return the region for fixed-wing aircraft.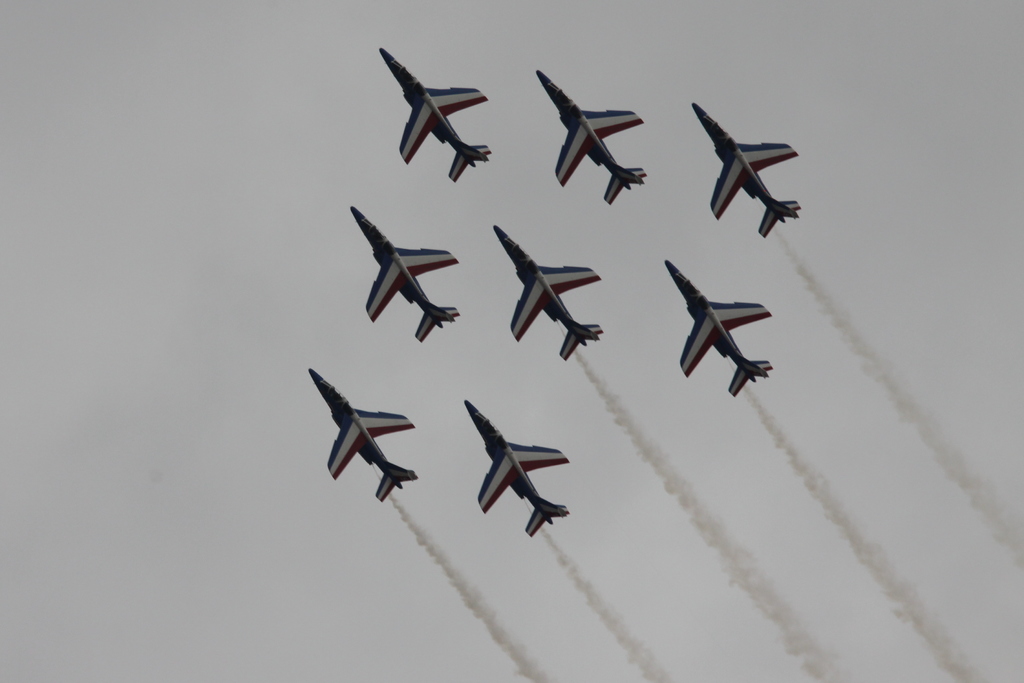
{"left": 492, "top": 219, "right": 603, "bottom": 359}.
